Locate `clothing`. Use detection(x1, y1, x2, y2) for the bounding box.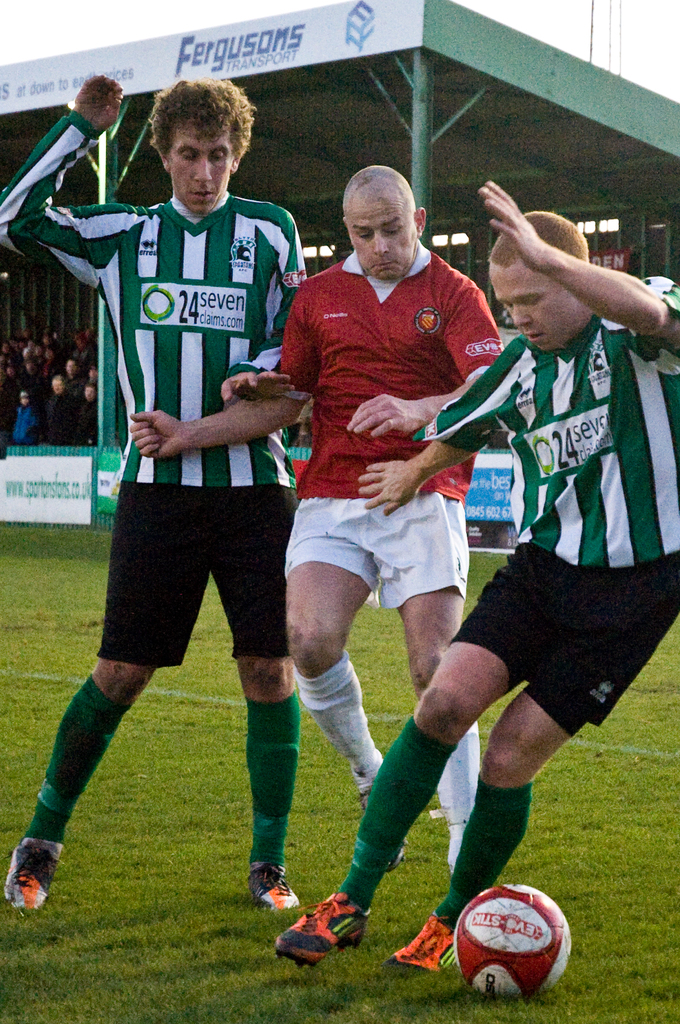
detection(262, 239, 503, 619).
